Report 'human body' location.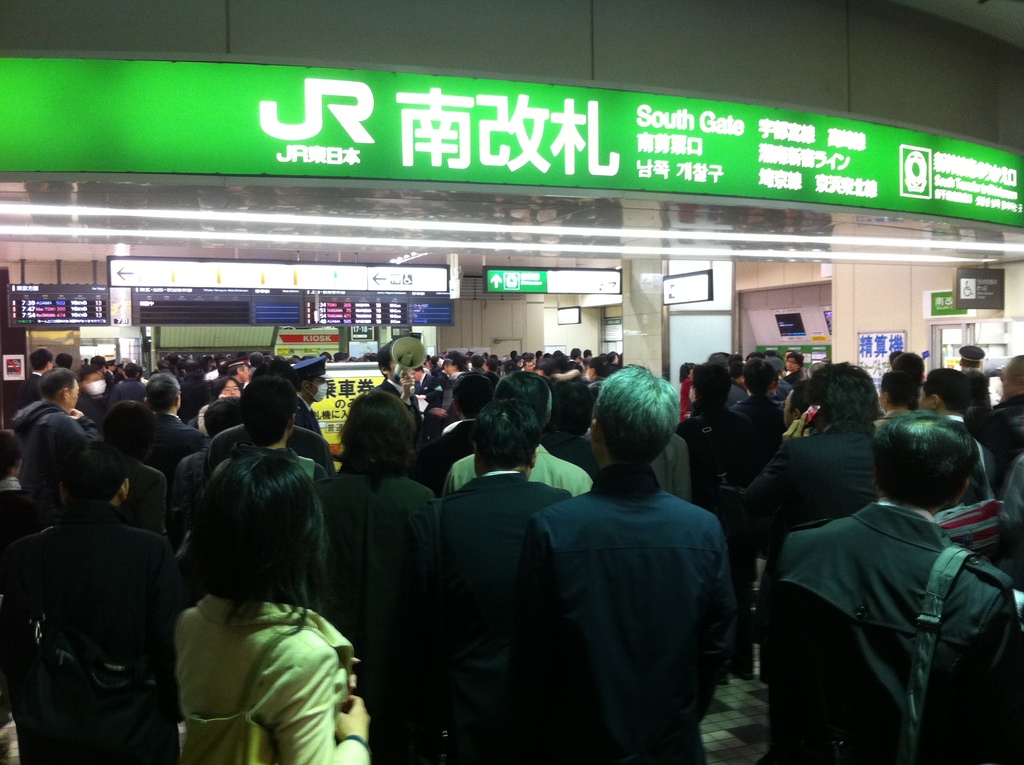
Report: 128:451:367:764.
